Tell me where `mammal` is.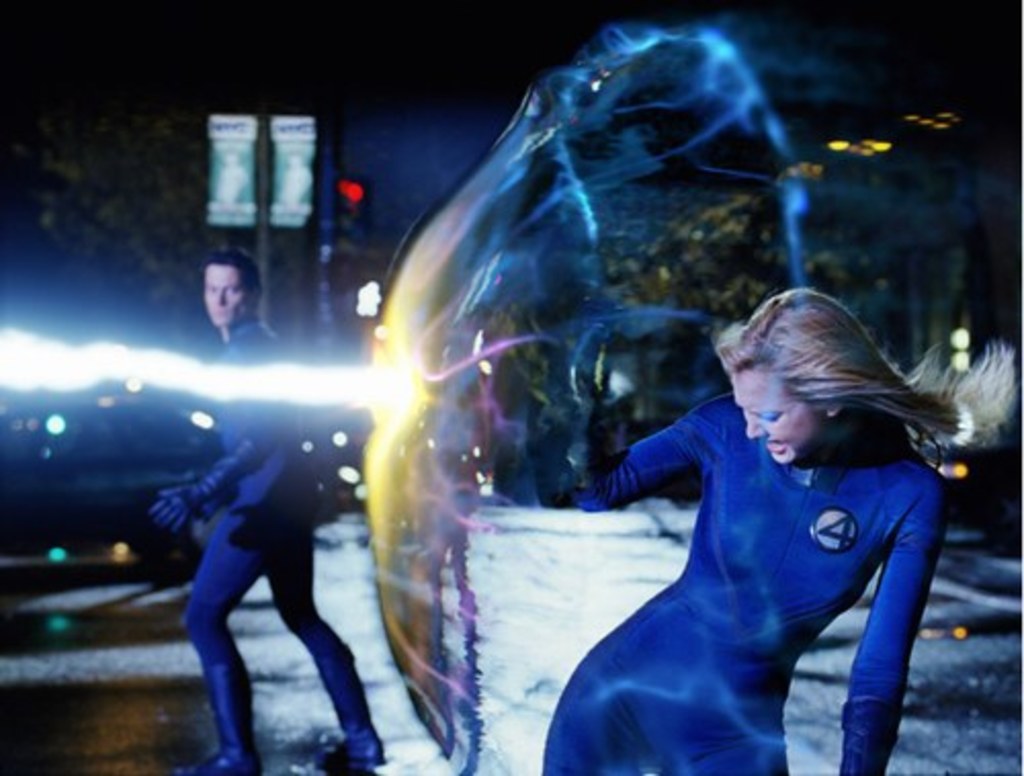
`mammal` is at BBox(145, 252, 381, 774).
